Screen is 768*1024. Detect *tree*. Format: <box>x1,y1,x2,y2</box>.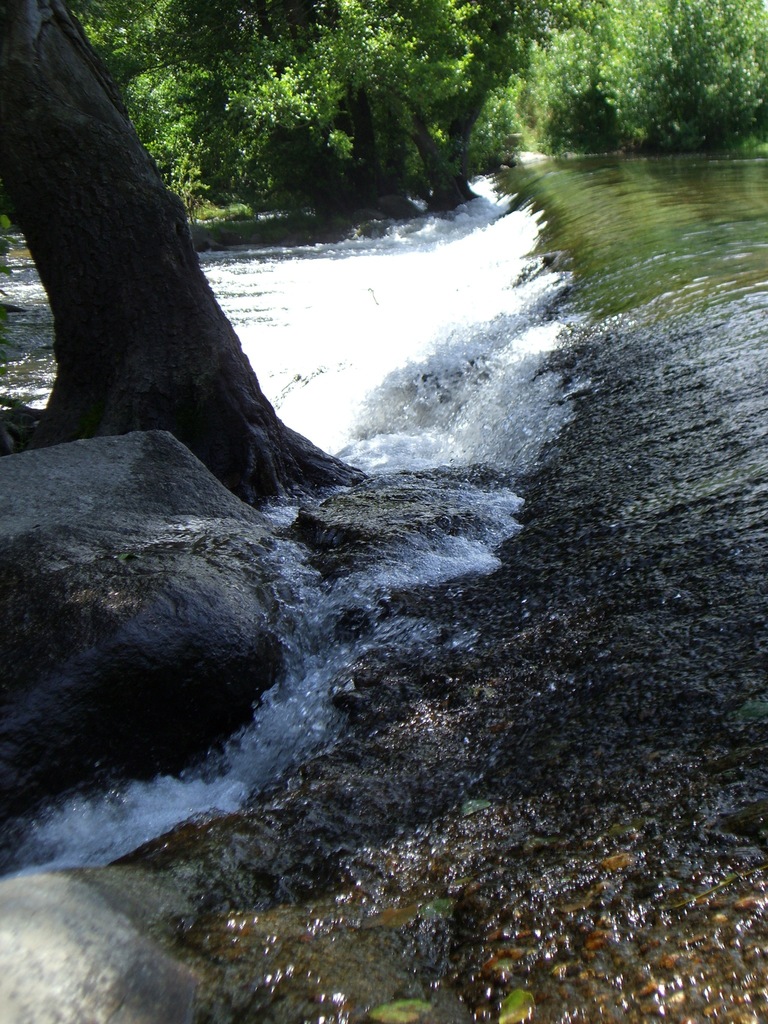
<box>0,13,321,460</box>.
